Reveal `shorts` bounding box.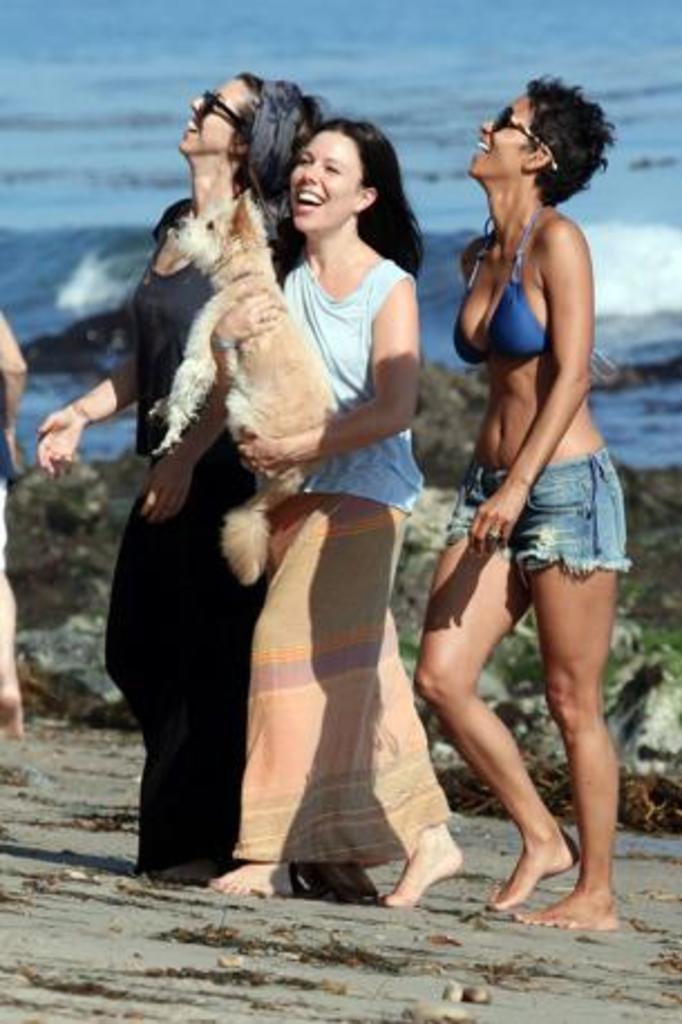
Revealed: rect(445, 472, 633, 575).
